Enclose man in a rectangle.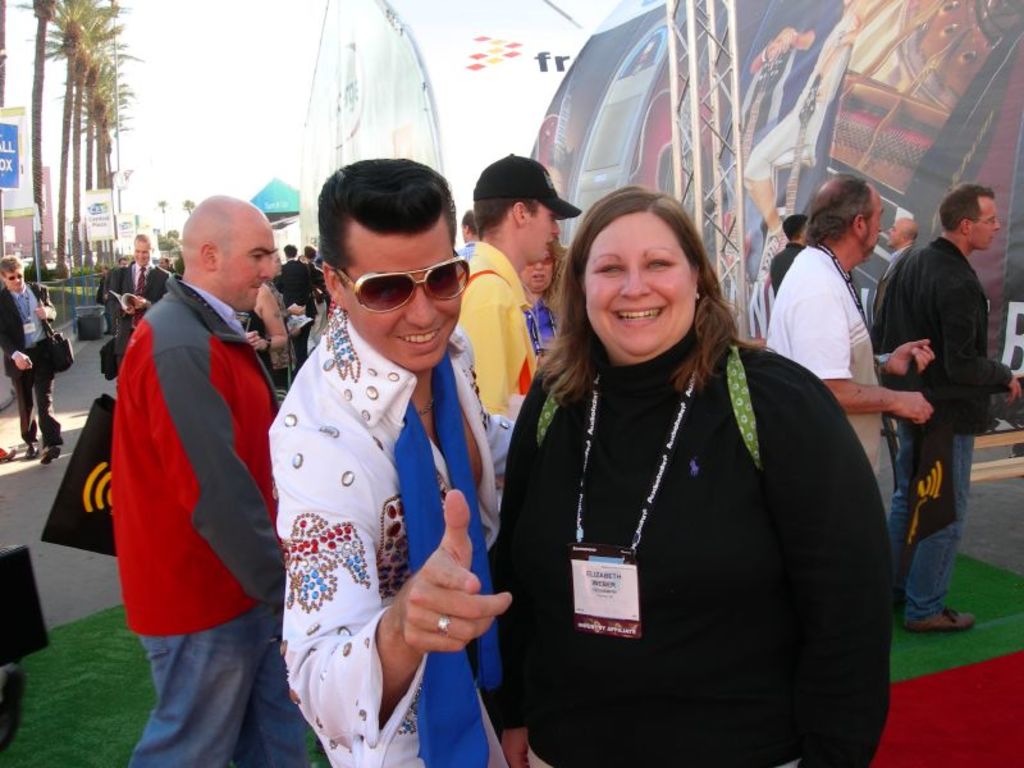
box=[765, 173, 936, 471].
